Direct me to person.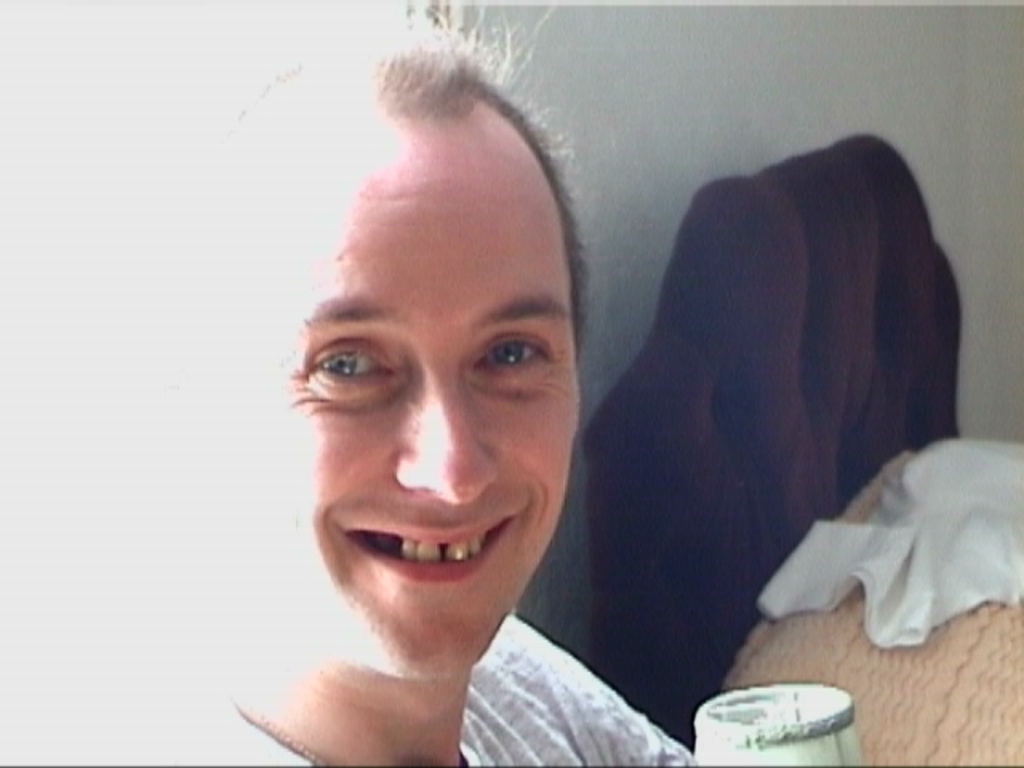
Direction: l=144, t=35, r=738, b=766.
